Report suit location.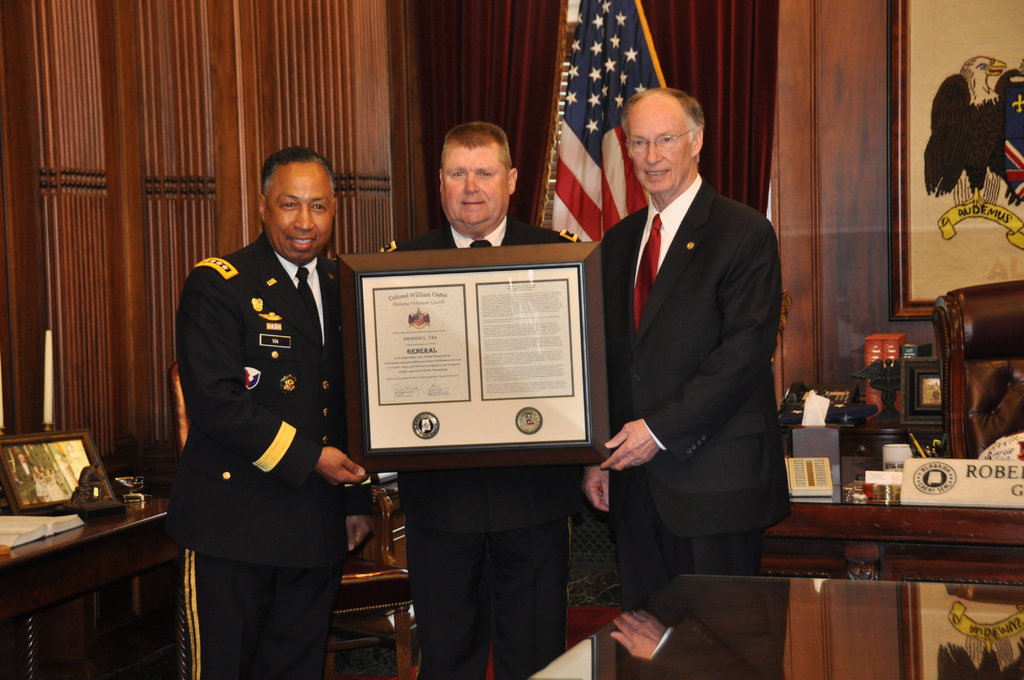
Report: locate(172, 235, 343, 679).
